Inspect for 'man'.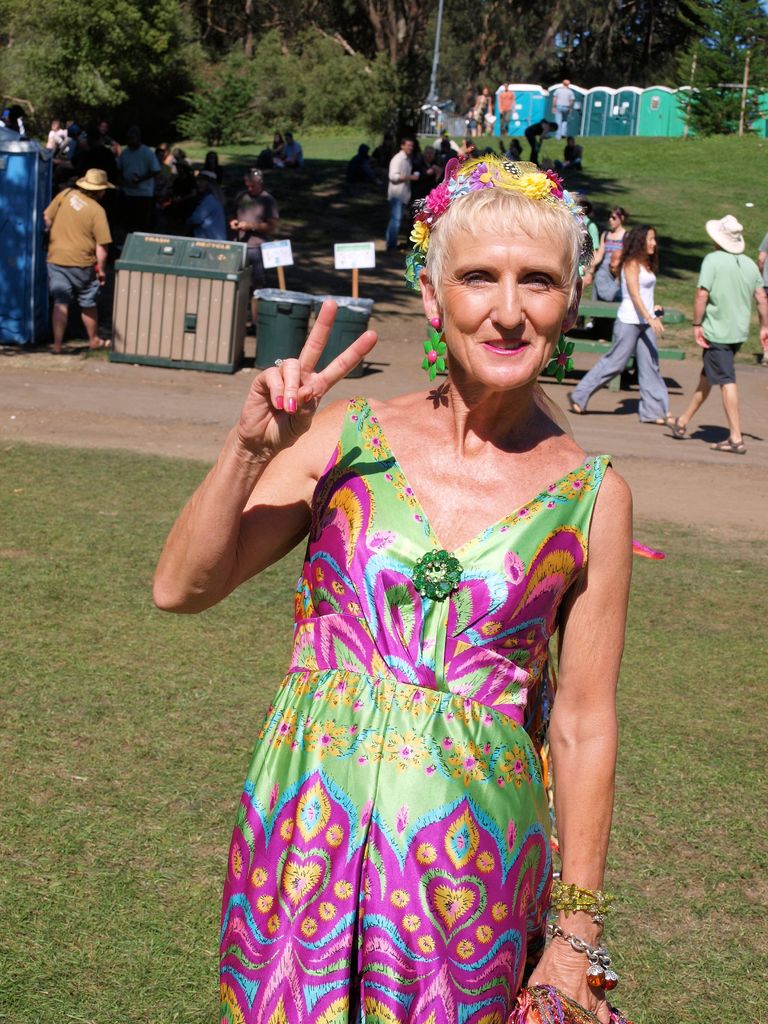
Inspection: [left=501, top=85, right=513, bottom=138].
